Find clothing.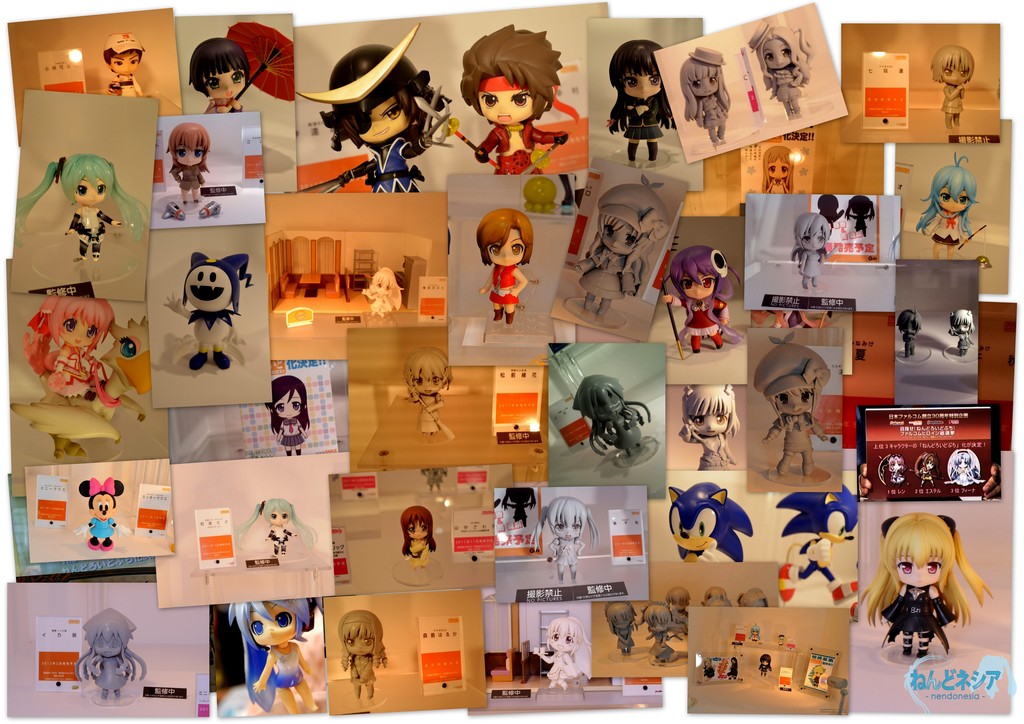
x1=70, y1=204, x2=111, y2=254.
